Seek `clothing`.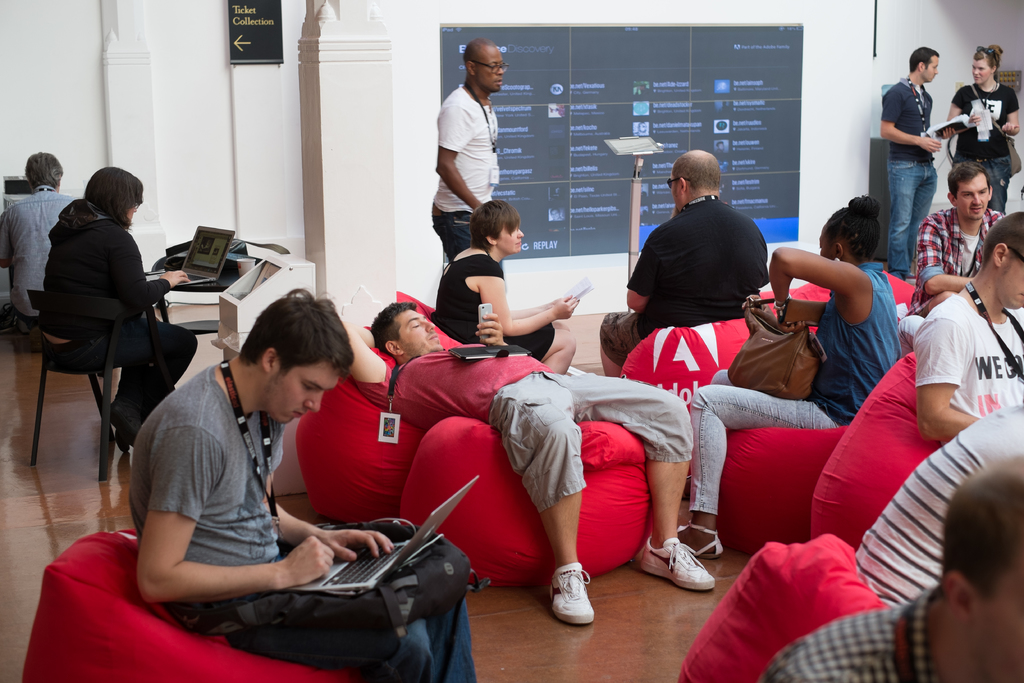
(764,587,935,682).
